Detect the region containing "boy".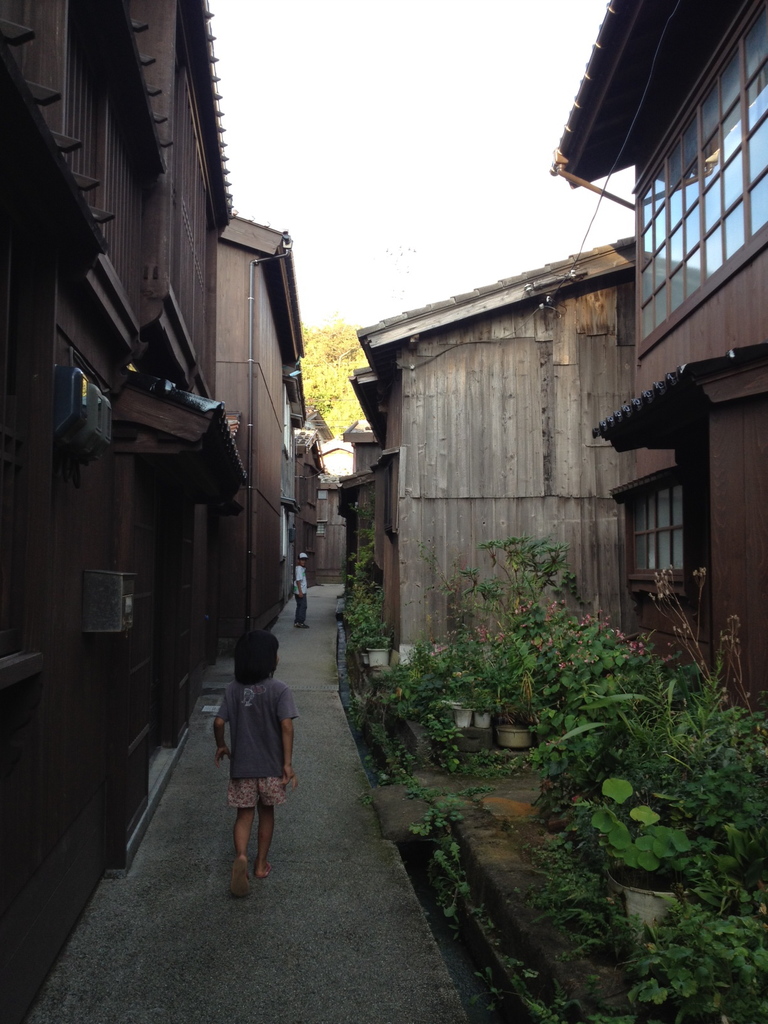
BBox(293, 552, 309, 628).
